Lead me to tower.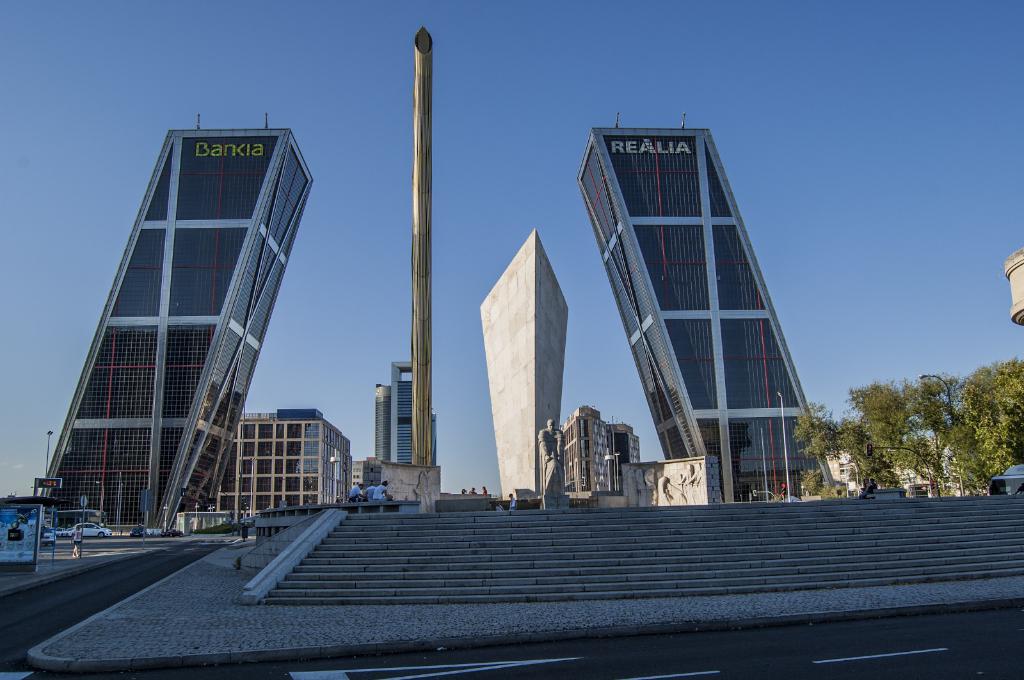
Lead to [482,226,573,503].
